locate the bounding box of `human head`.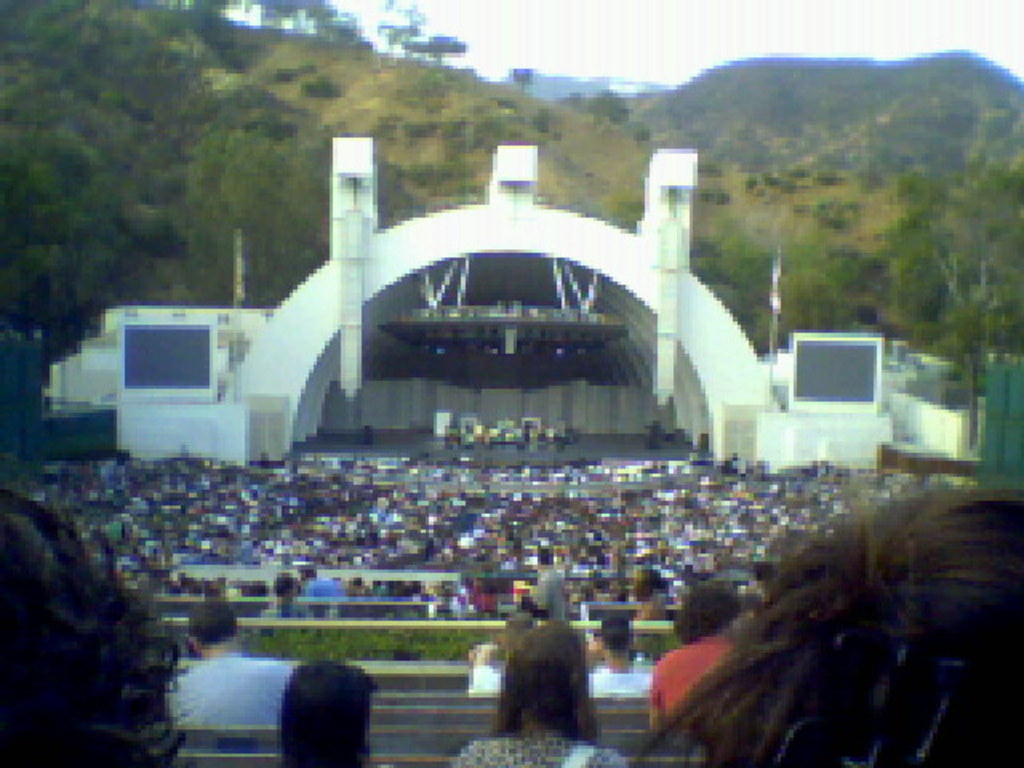
Bounding box: 674,586,738,637.
